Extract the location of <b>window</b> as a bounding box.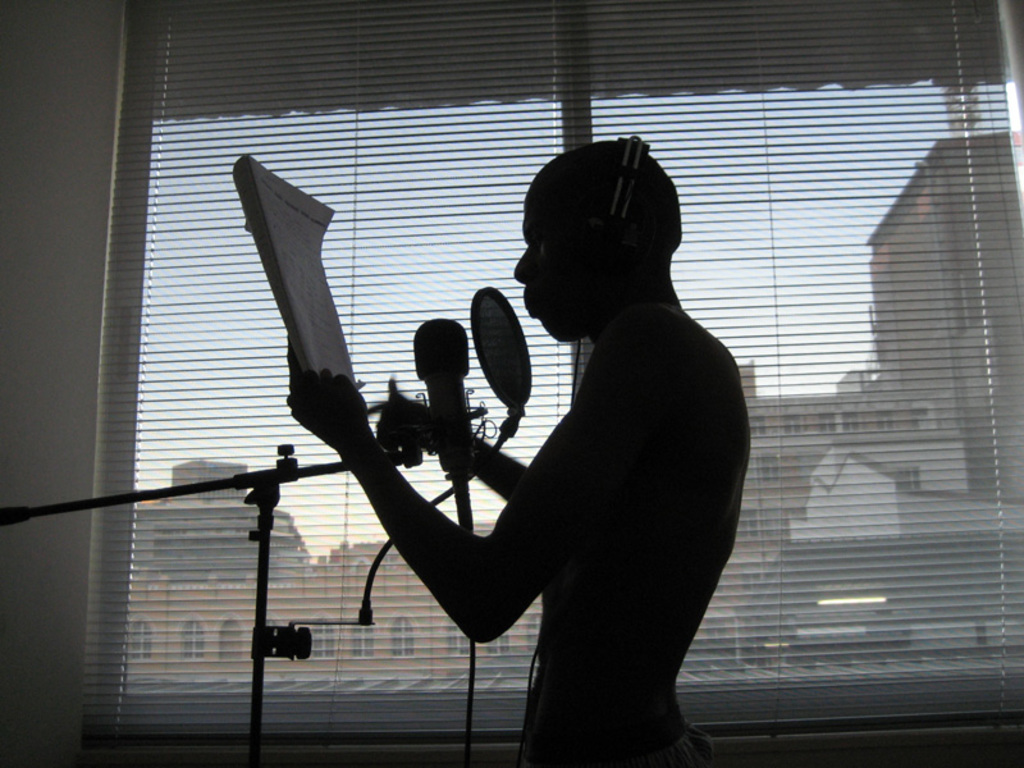
region(749, 413, 767, 433).
